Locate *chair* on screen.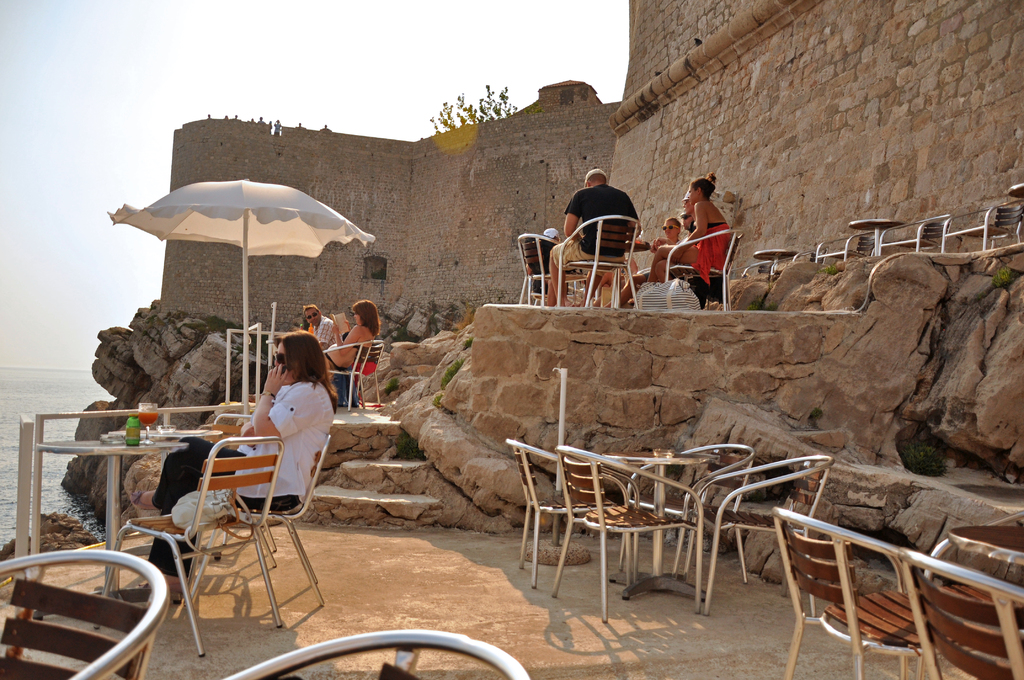
On screen at (223, 628, 531, 679).
